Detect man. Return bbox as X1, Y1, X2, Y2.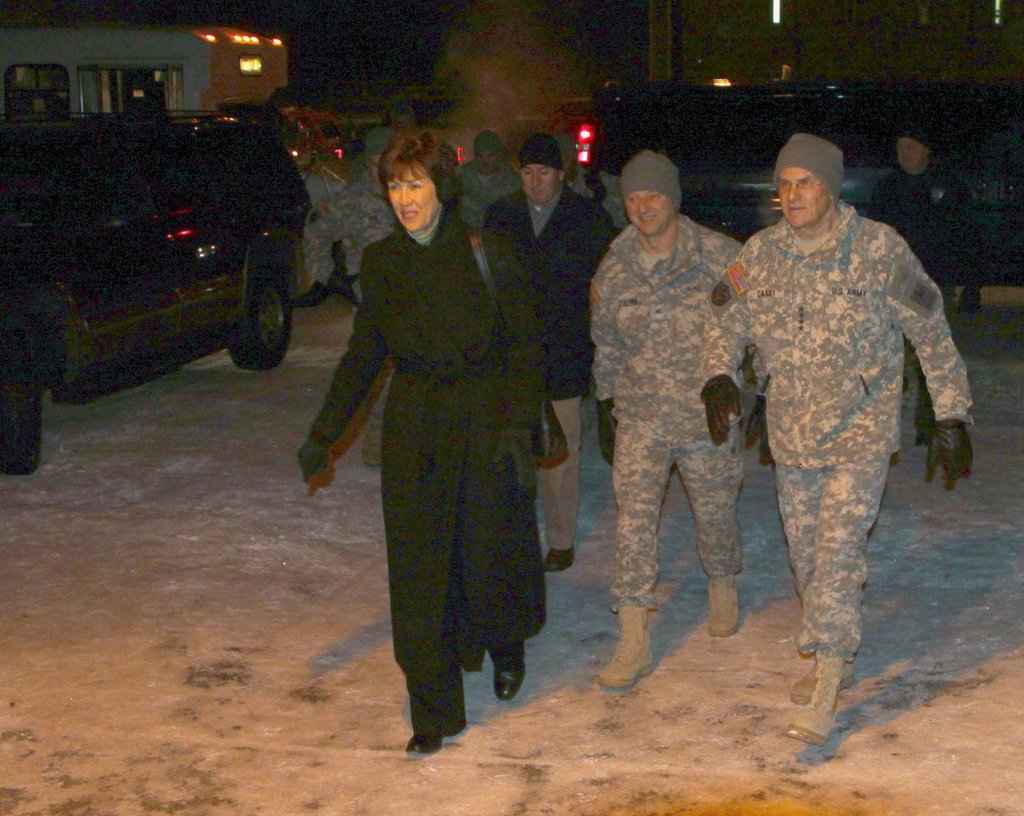
445, 131, 524, 234.
